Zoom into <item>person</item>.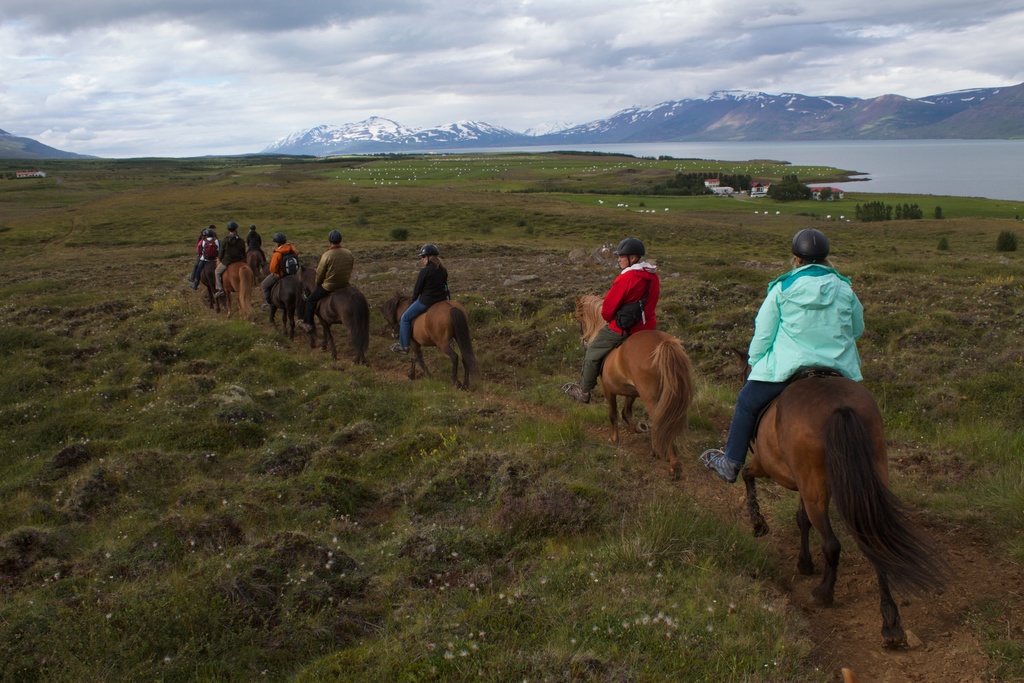
Zoom target: [left=214, top=218, right=249, bottom=295].
